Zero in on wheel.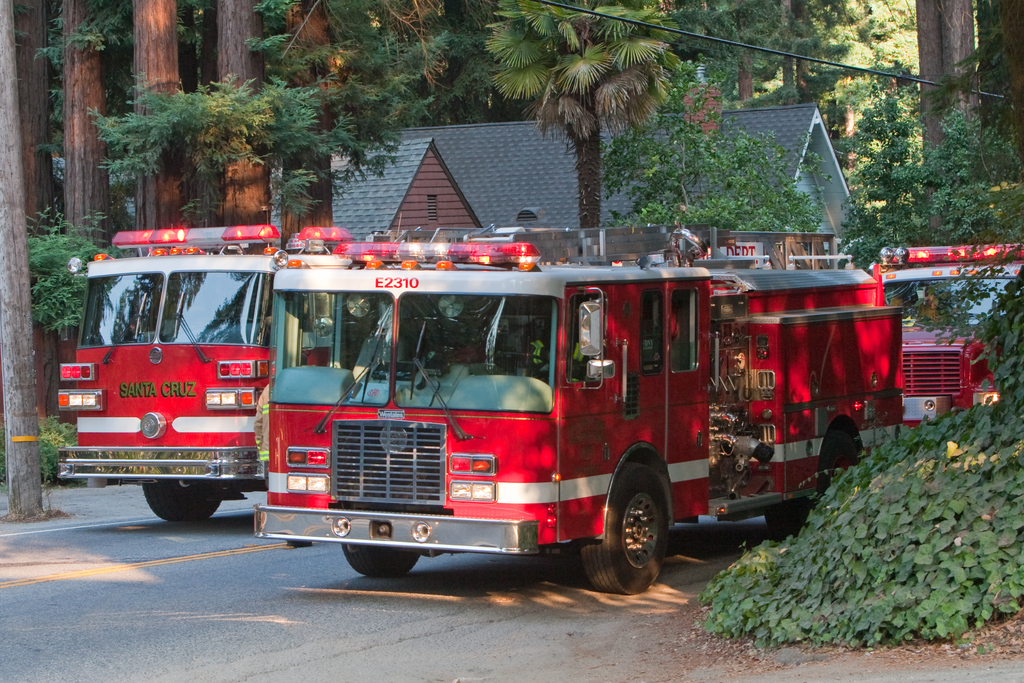
Zeroed in: left=145, top=482, right=230, bottom=520.
